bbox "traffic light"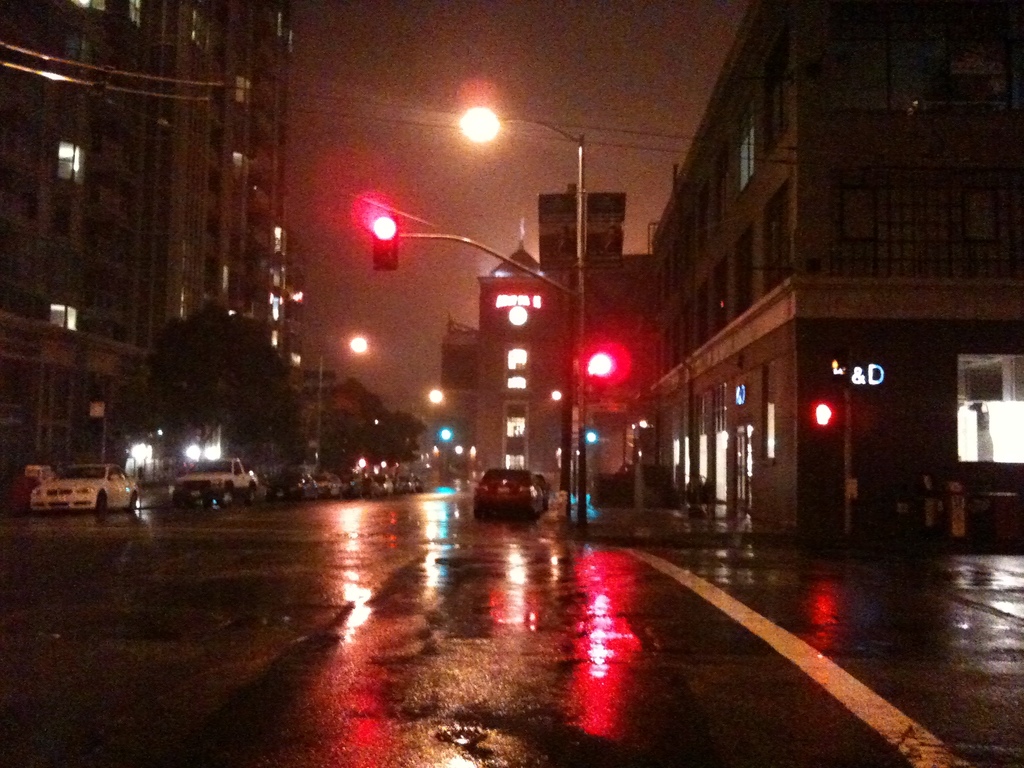
crop(442, 428, 452, 440)
